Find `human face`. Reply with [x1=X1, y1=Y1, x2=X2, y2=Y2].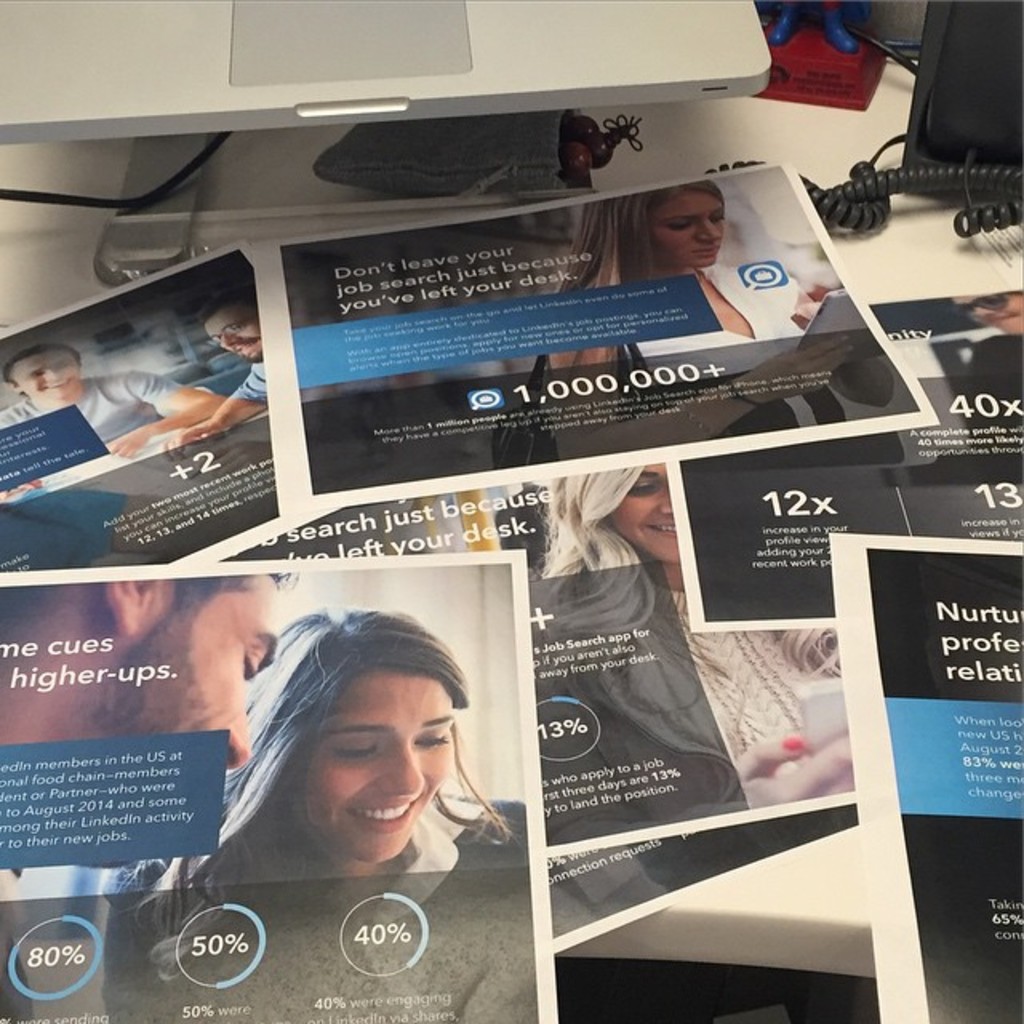
[x1=957, y1=291, x2=1022, y2=330].
